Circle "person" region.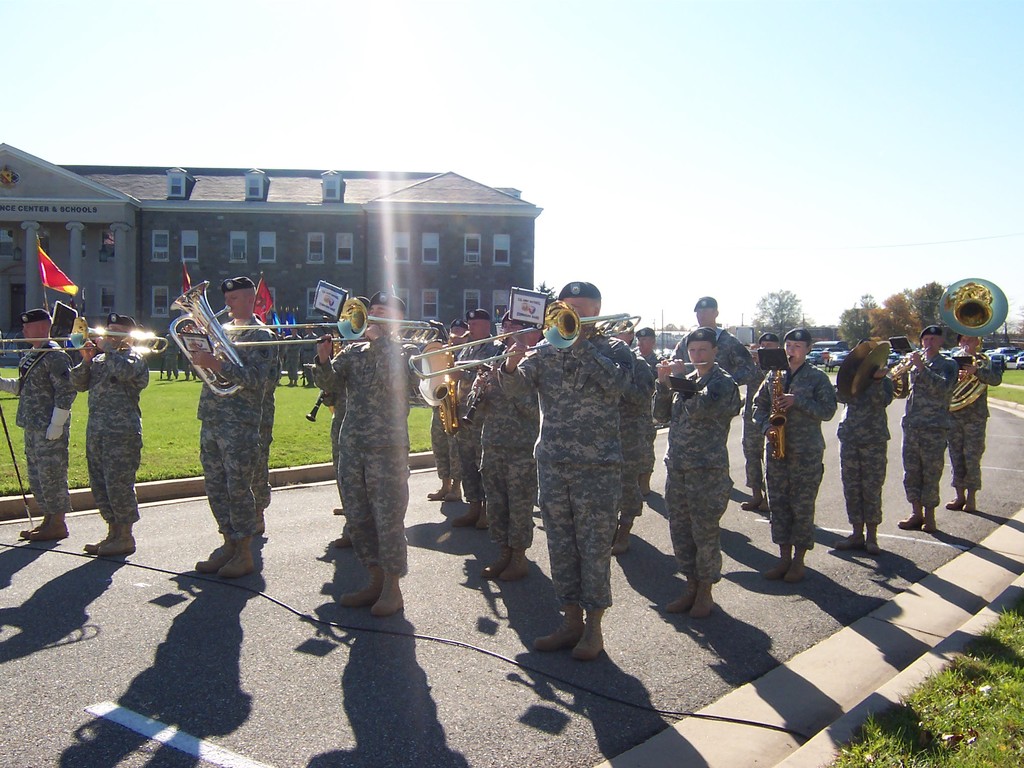
Region: {"left": 499, "top": 280, "right": 633, "bottom": 664}.
